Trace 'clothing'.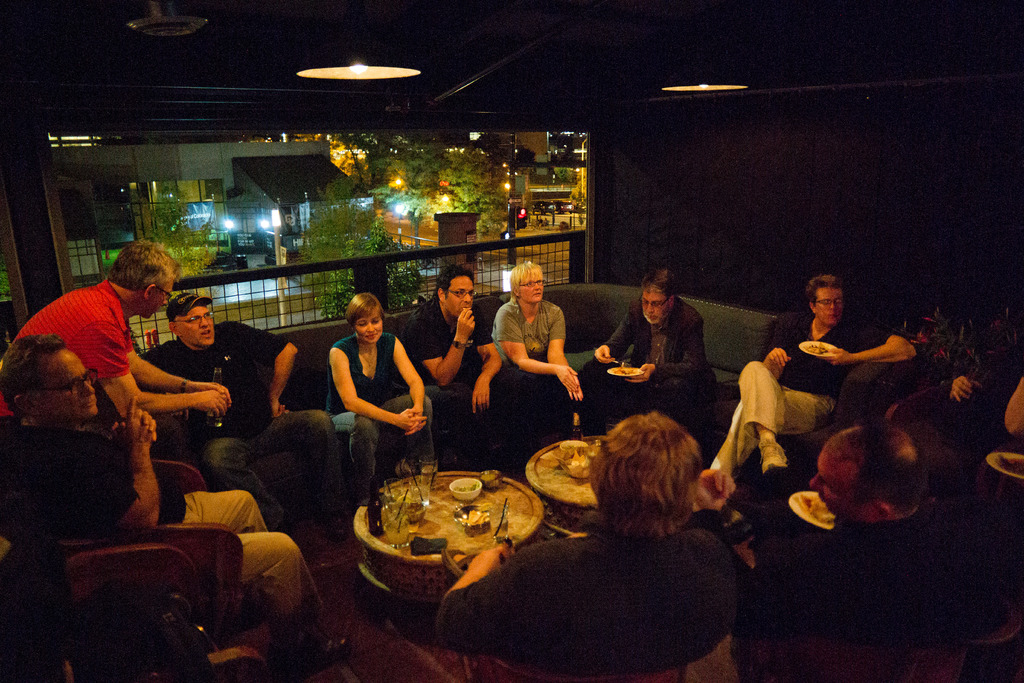
Traced to bbox(435, 525, 738, 677).
